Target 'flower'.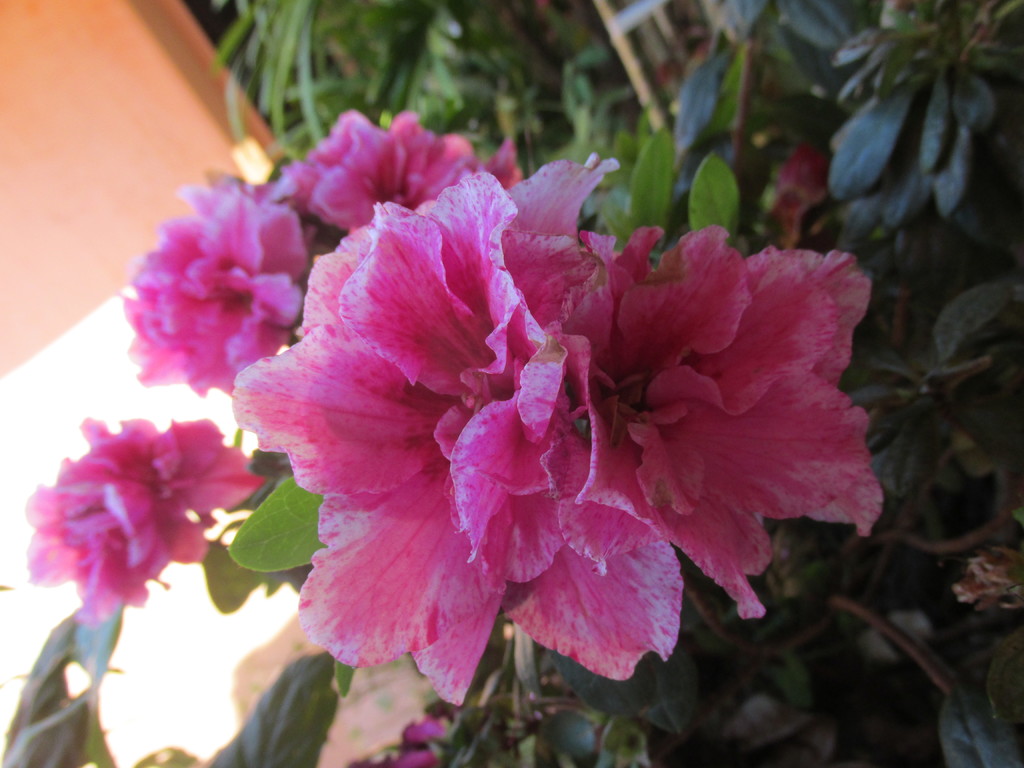
Target region: BBox(18, 415, 264, 635).
